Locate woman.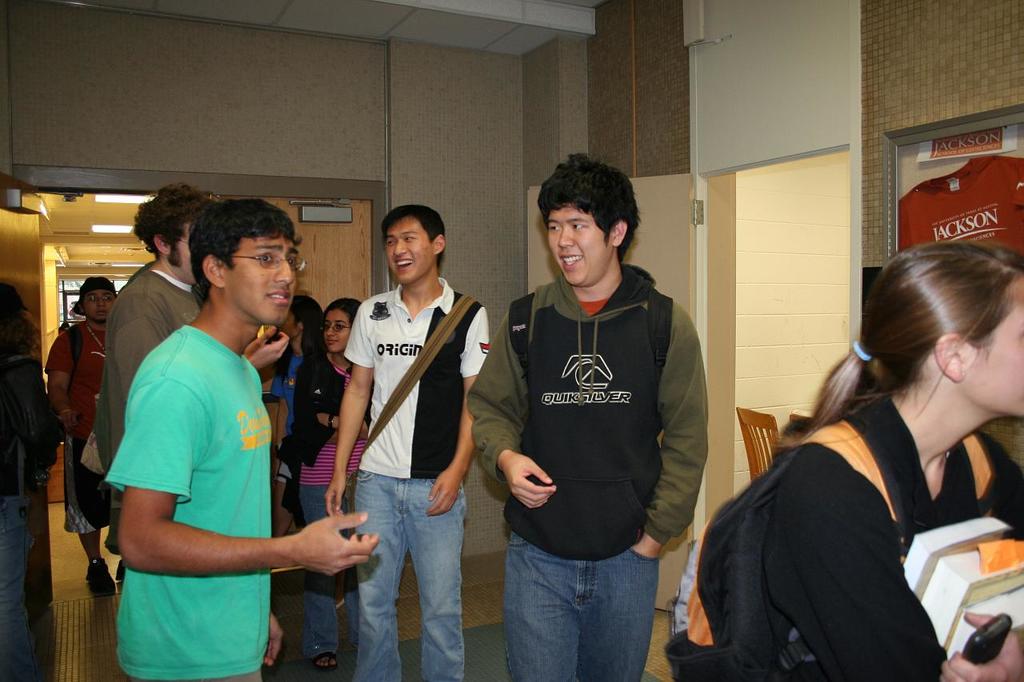
Bounding box: [x1=272, y1=291, x2=327, y2=421].
